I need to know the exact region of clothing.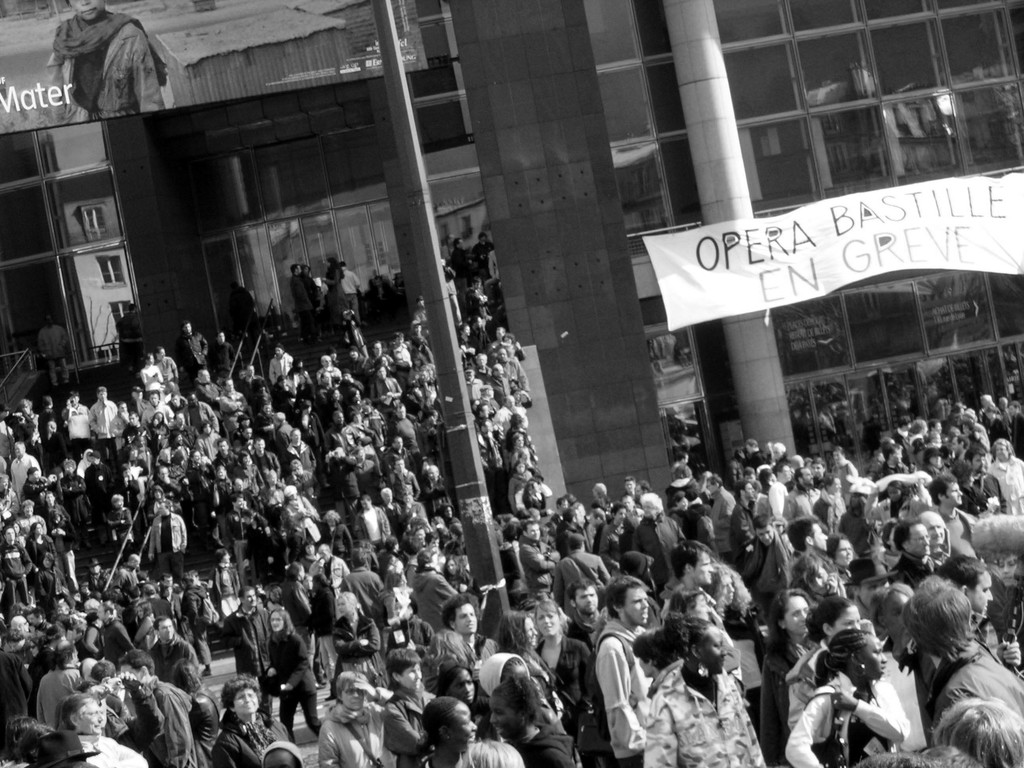
Region: [340,267,361,325].
